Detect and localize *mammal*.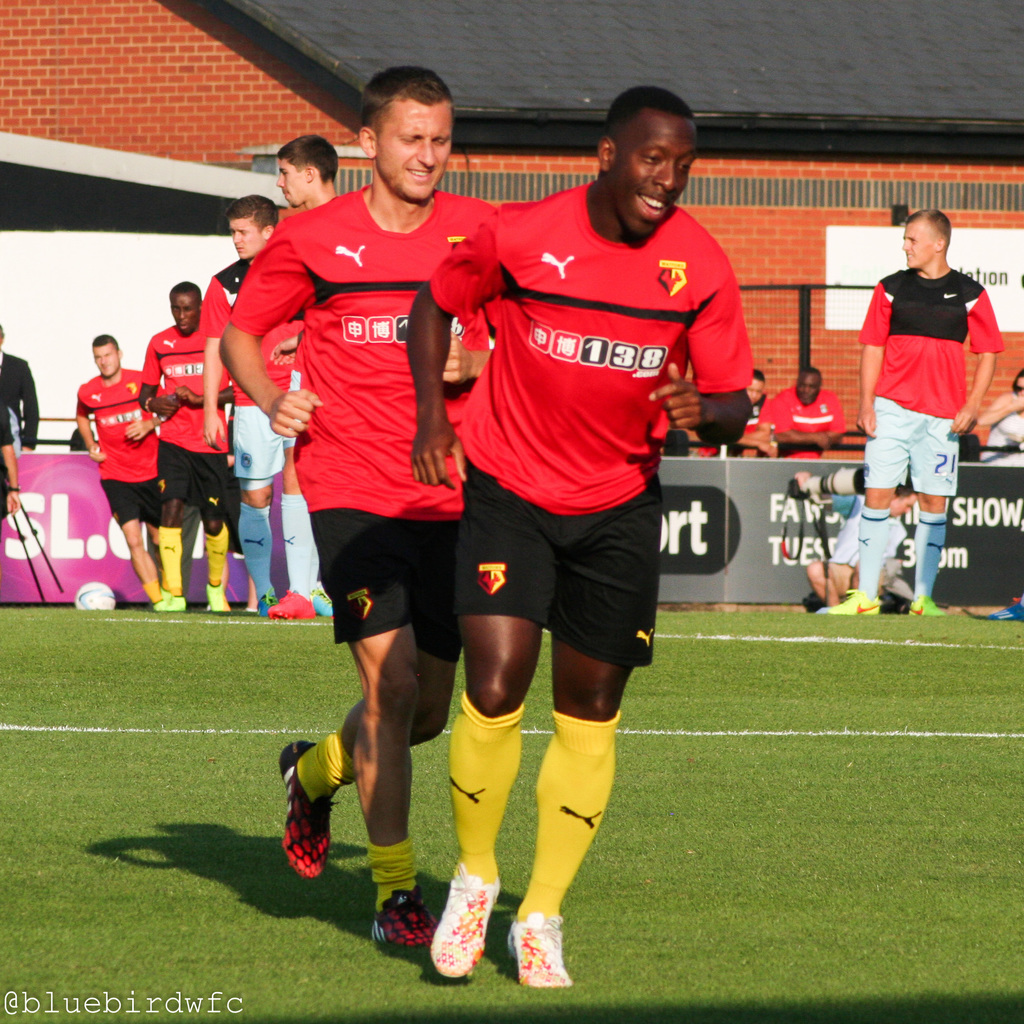
Localized at region(968, 368, 1023, 468).
